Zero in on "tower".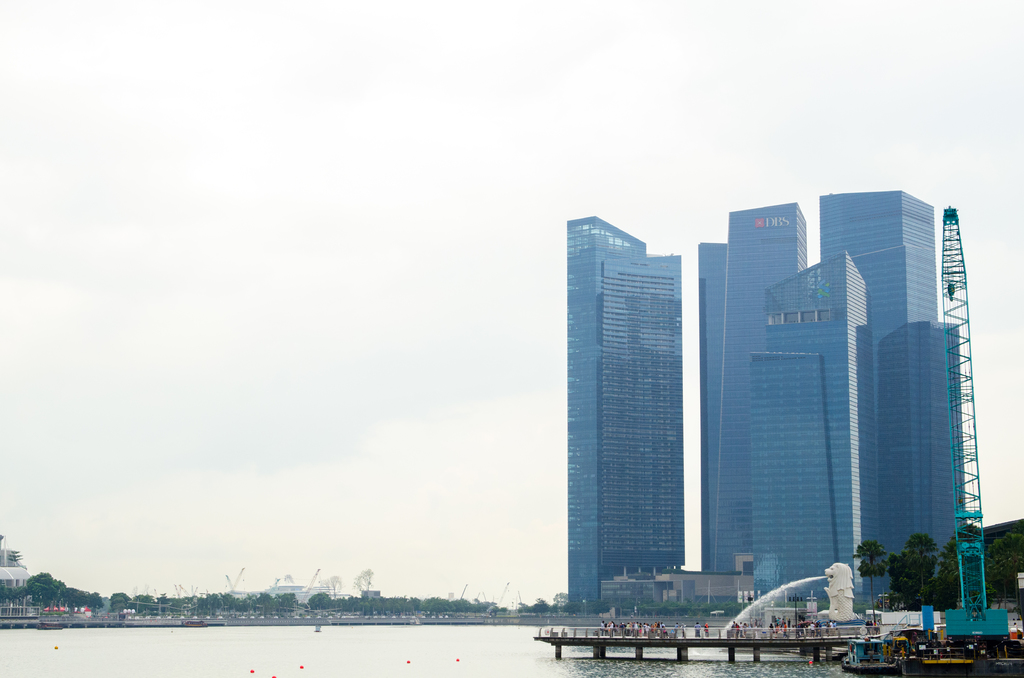
Zeroed in: <region>566, 220, 682, 610</region>.
